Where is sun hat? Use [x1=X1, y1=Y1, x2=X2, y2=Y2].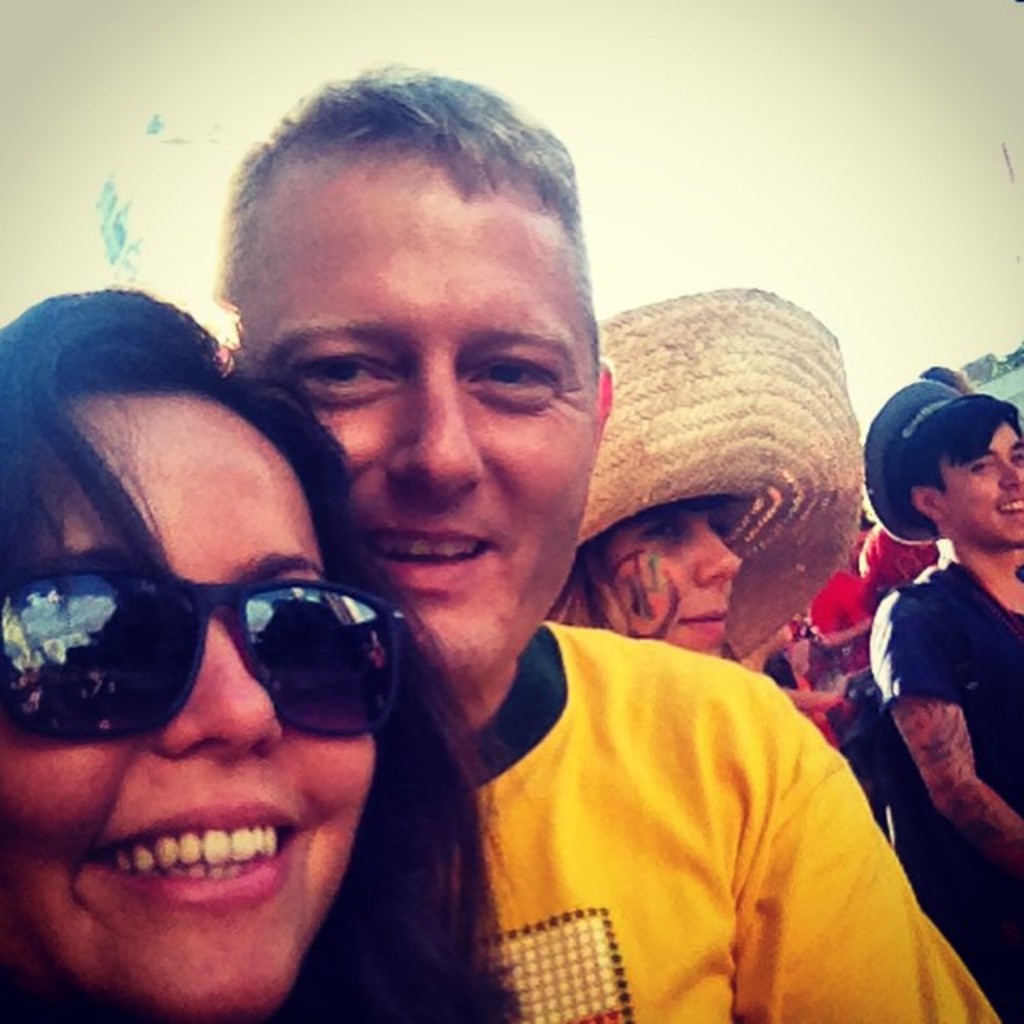
[x1=579, y1=286, x2=867, y2=664].
